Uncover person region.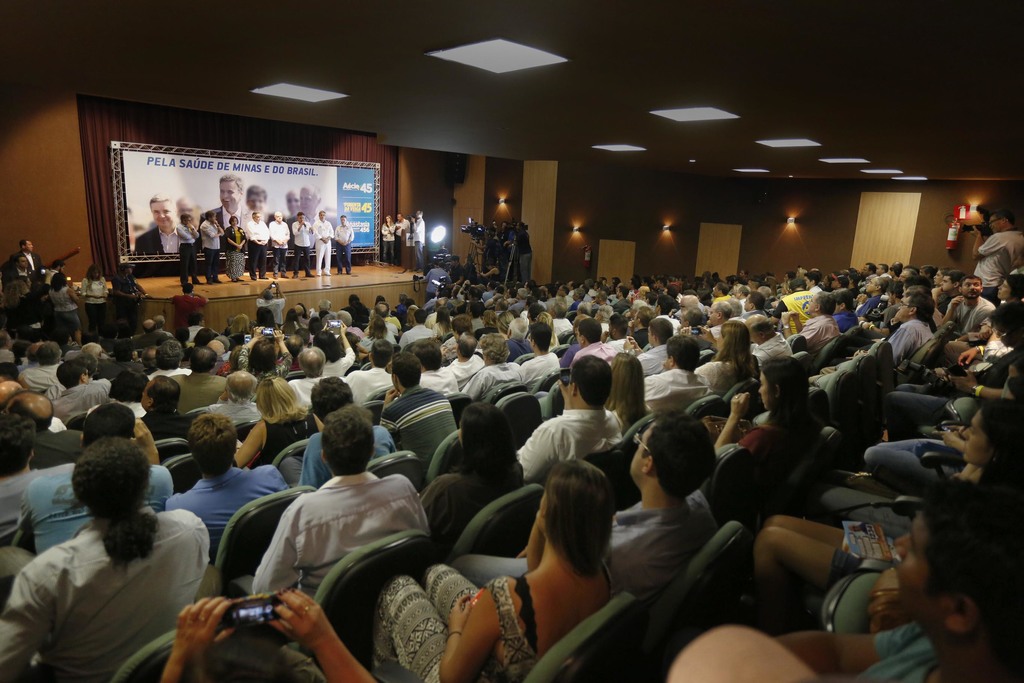
Uncovered: left=202, top=215, right=216, bottom=281.
